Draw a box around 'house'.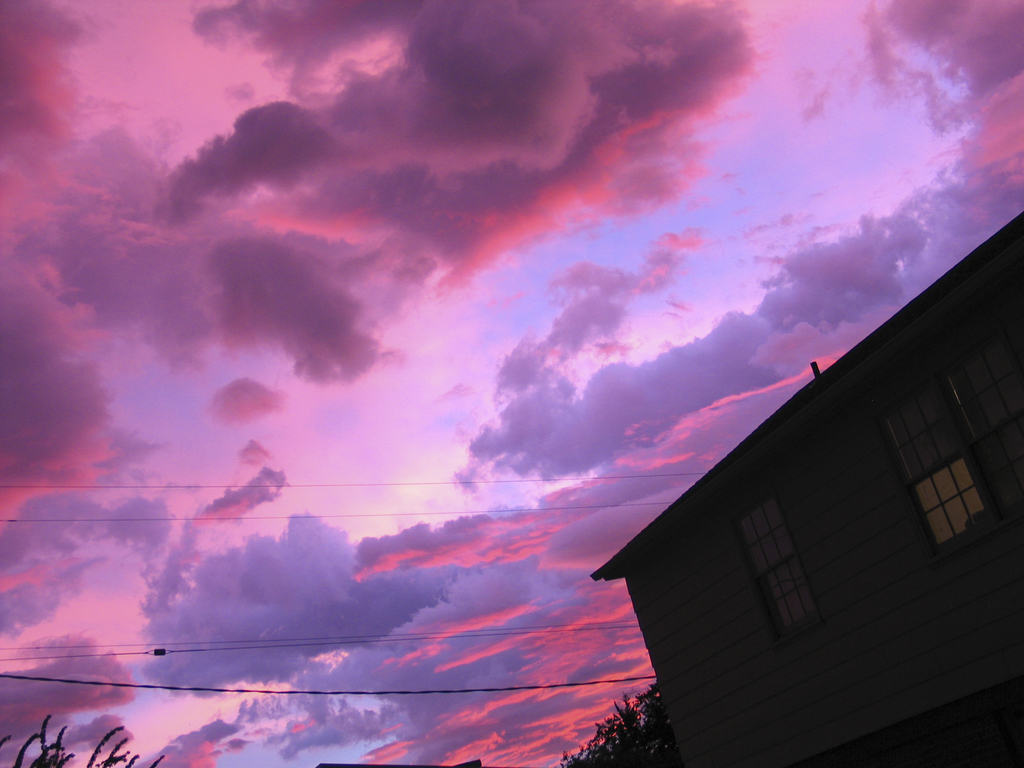
crop(313, 750, 493, 767).
